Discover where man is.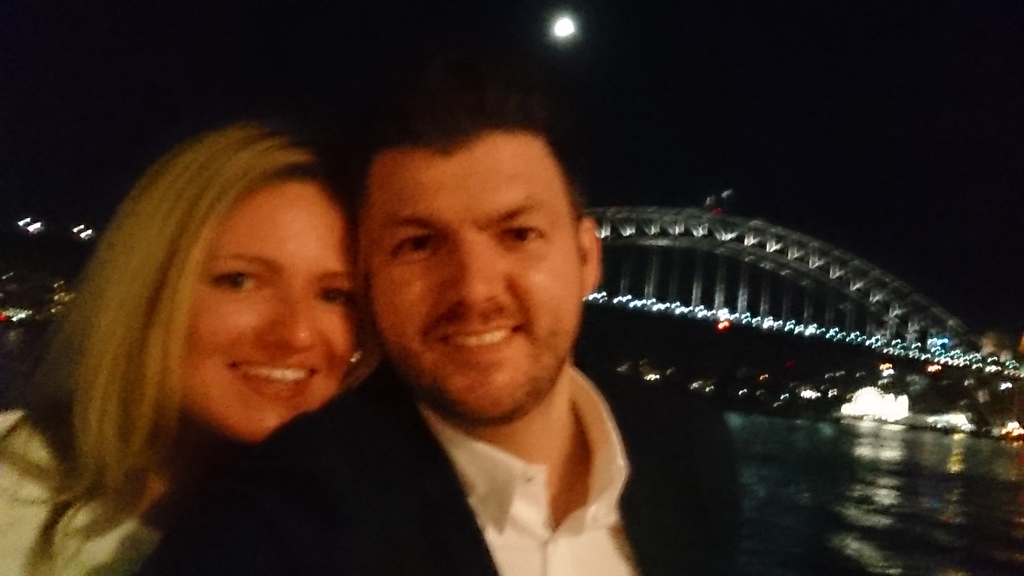
Discovered at region(234, 110, 736, 572).
